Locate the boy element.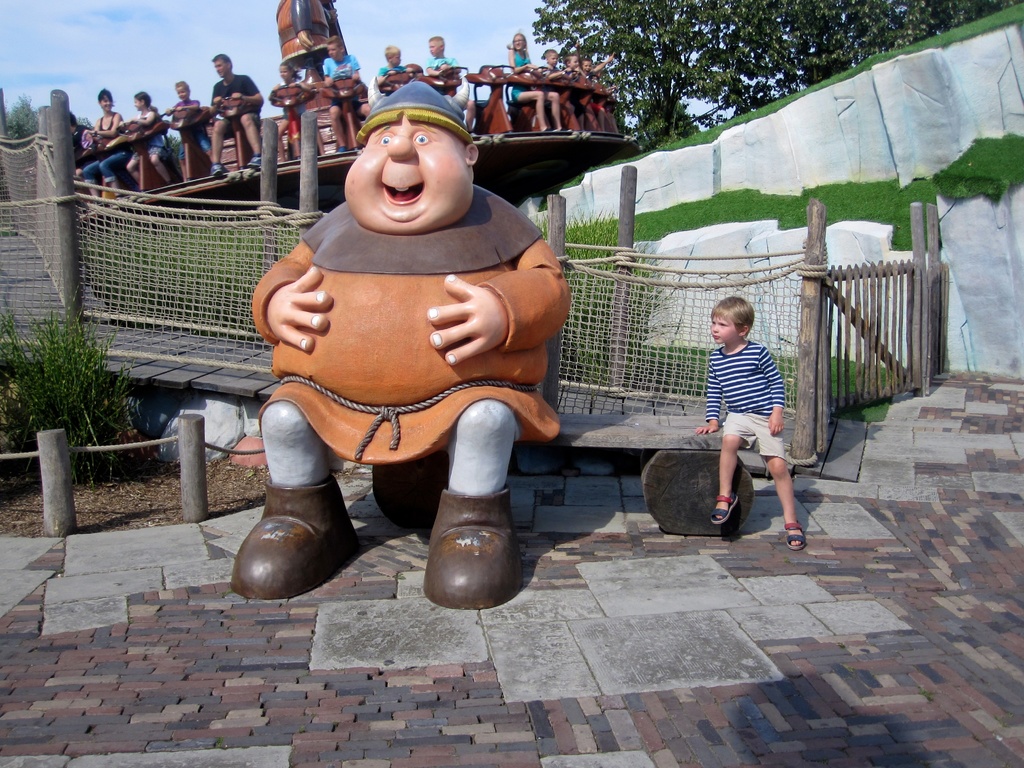
Element bbox: (x1=161, y1=80, x2=218, y2=183).
